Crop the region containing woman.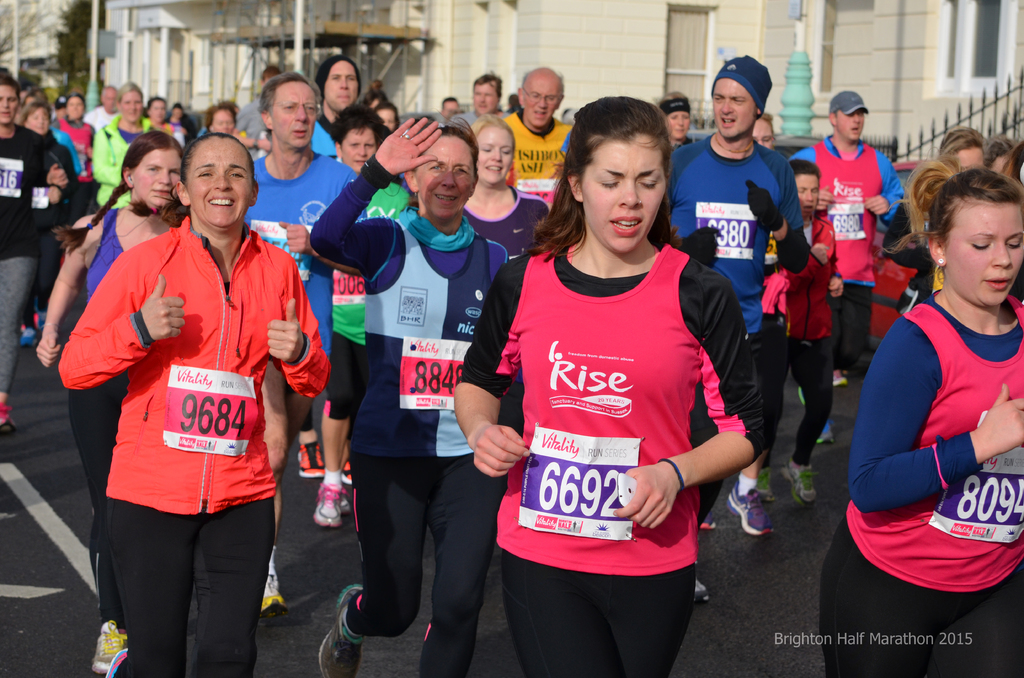
Crop region: 820, 157, 1023, 677.
